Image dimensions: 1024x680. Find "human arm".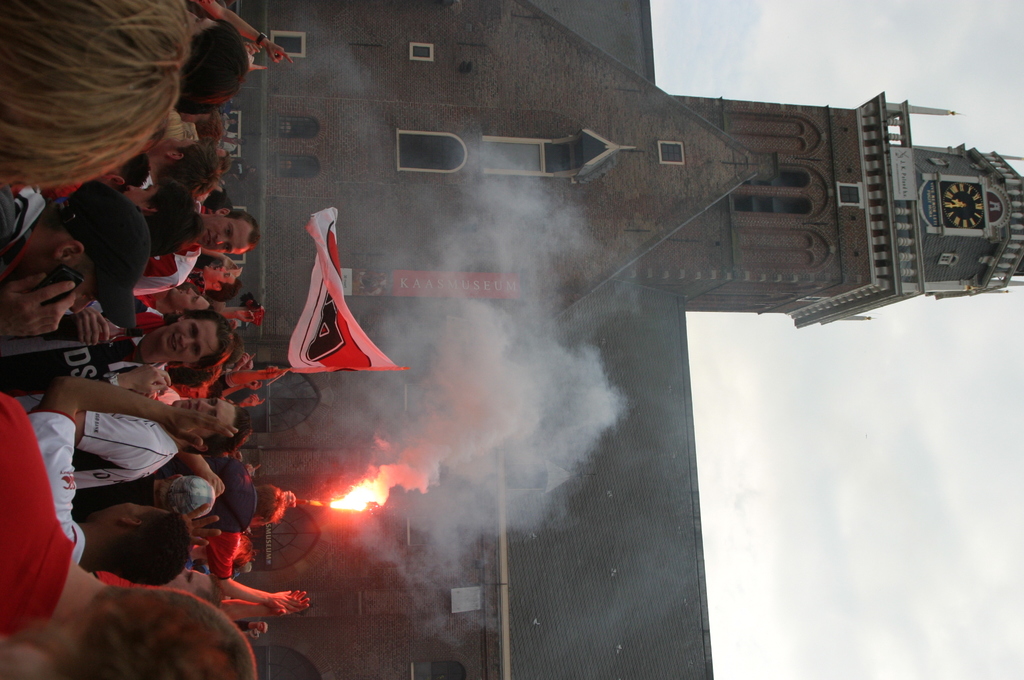
bbox=(193, 0, 294, 64).
